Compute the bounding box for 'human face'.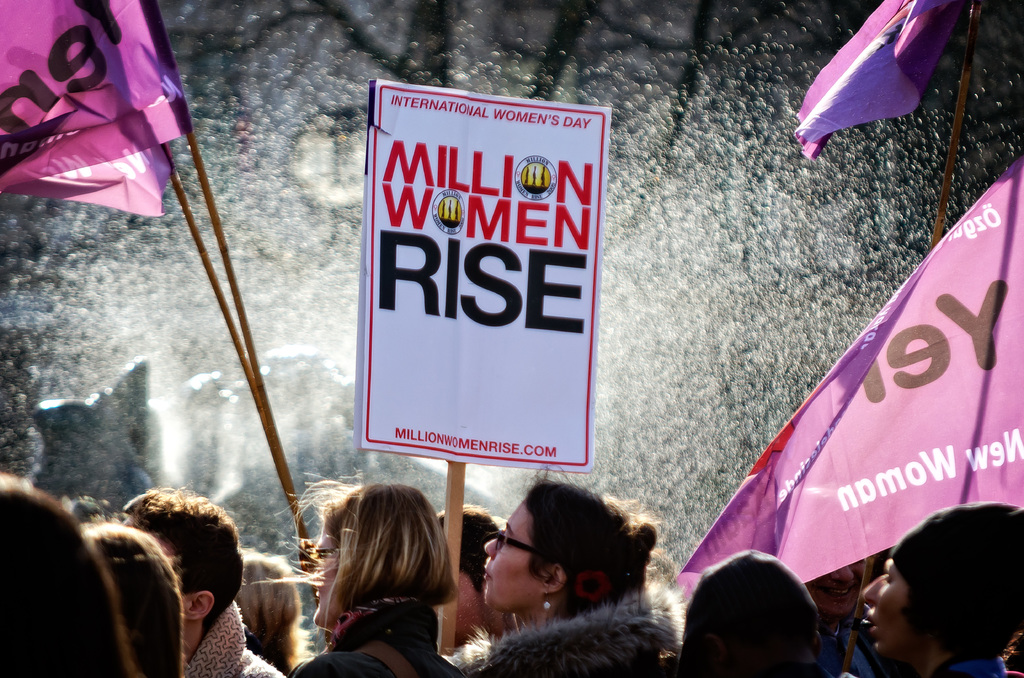
x1=858 y1=557 x2=910 y2=652.
